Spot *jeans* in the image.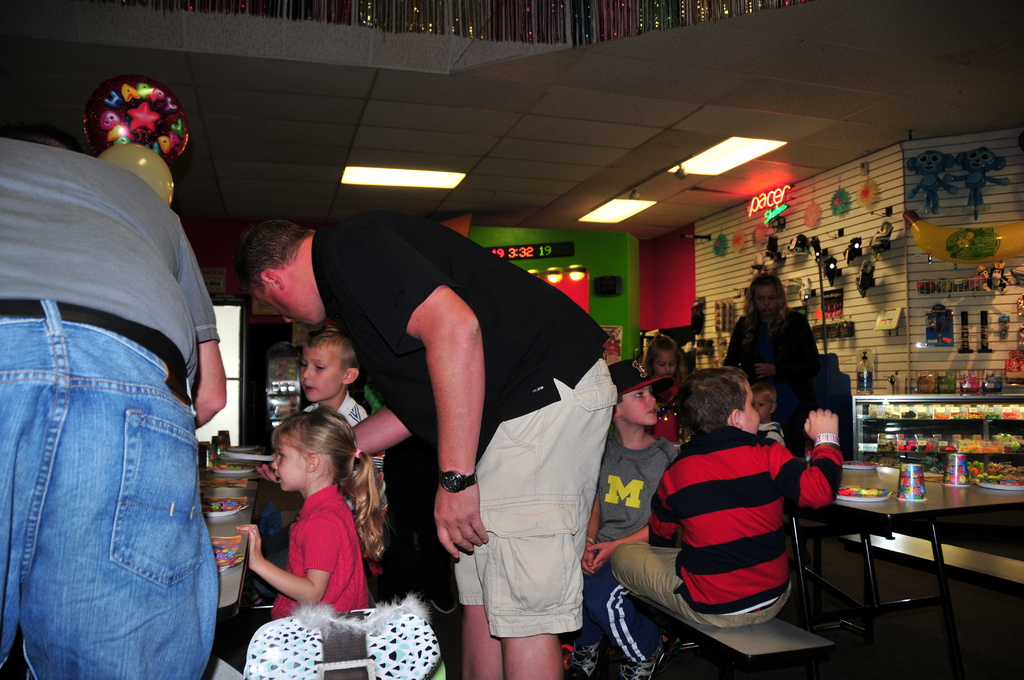
*jeans* found at pyautogui.locateOnScreen(10, 319, 223, 679).
